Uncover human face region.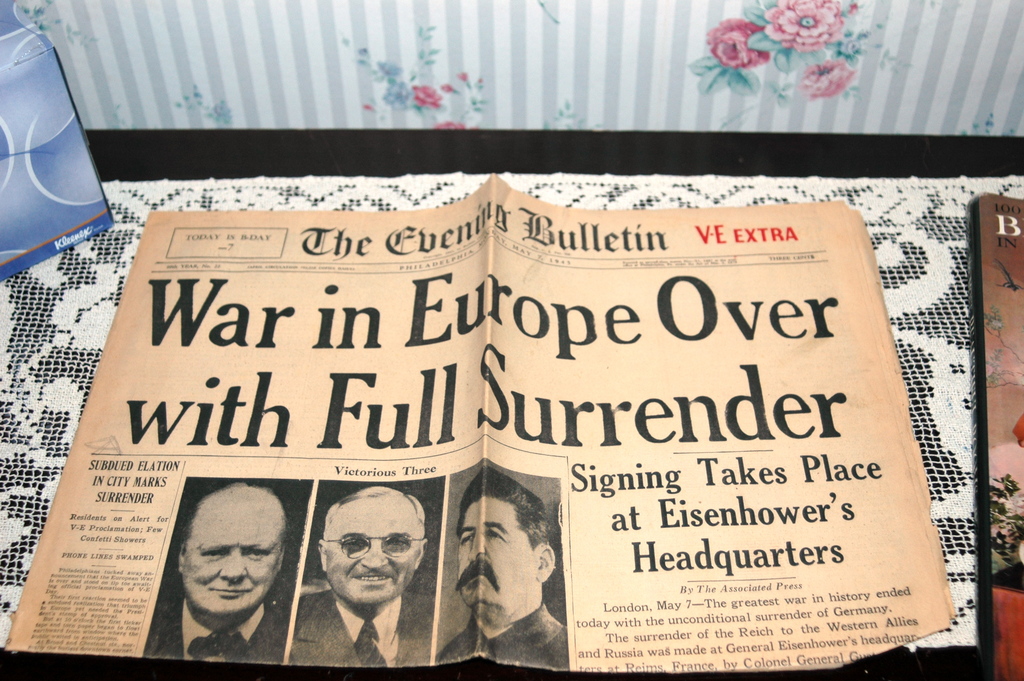
Uncovered: x1=325, y1=495, x2=425, y2=606.
